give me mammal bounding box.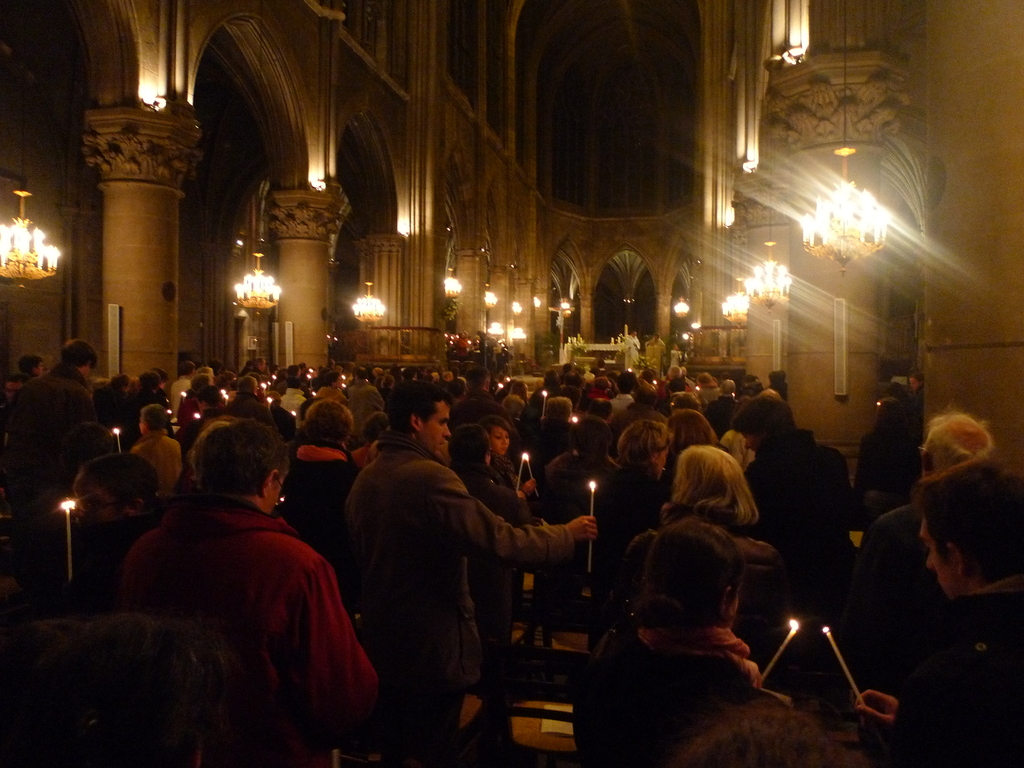
[65, 444, 395, 758].
